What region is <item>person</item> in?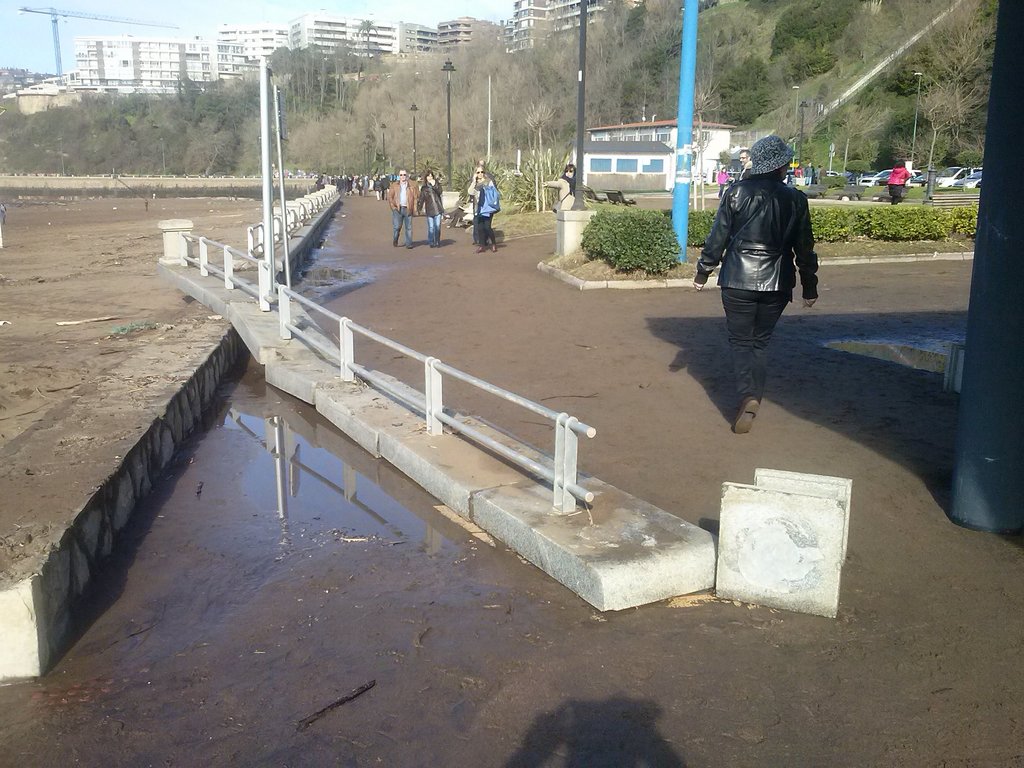
rect(803, 162, 815, 179).
